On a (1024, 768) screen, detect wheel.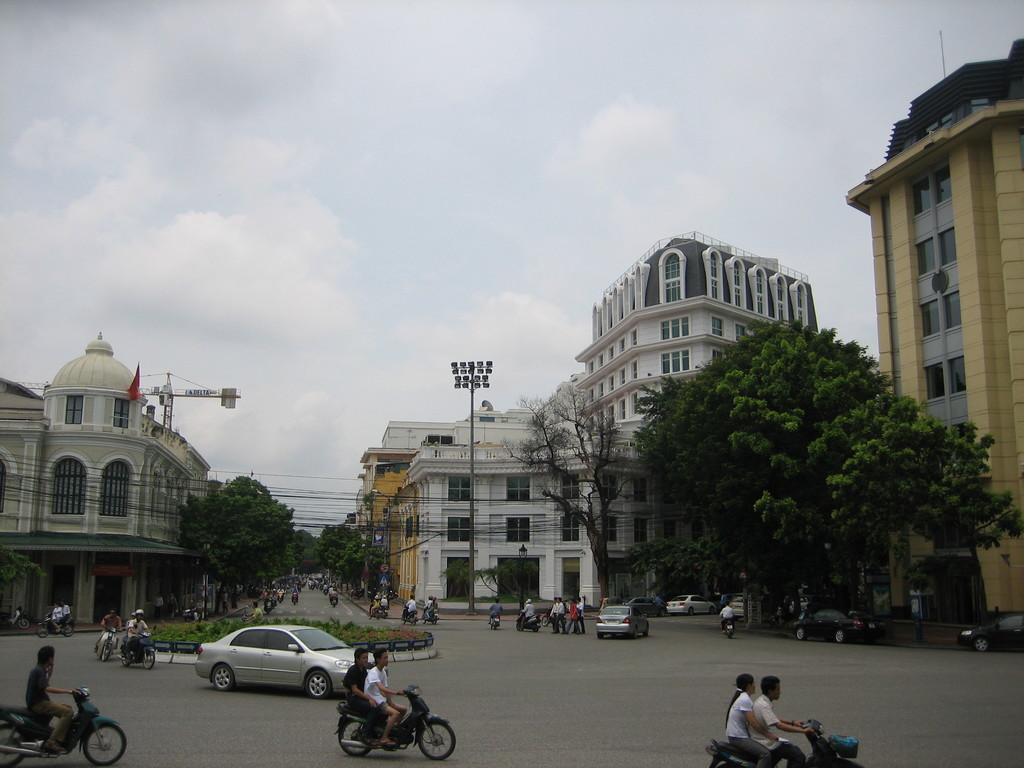
left=972, top=639, right=988, bottom=650.
